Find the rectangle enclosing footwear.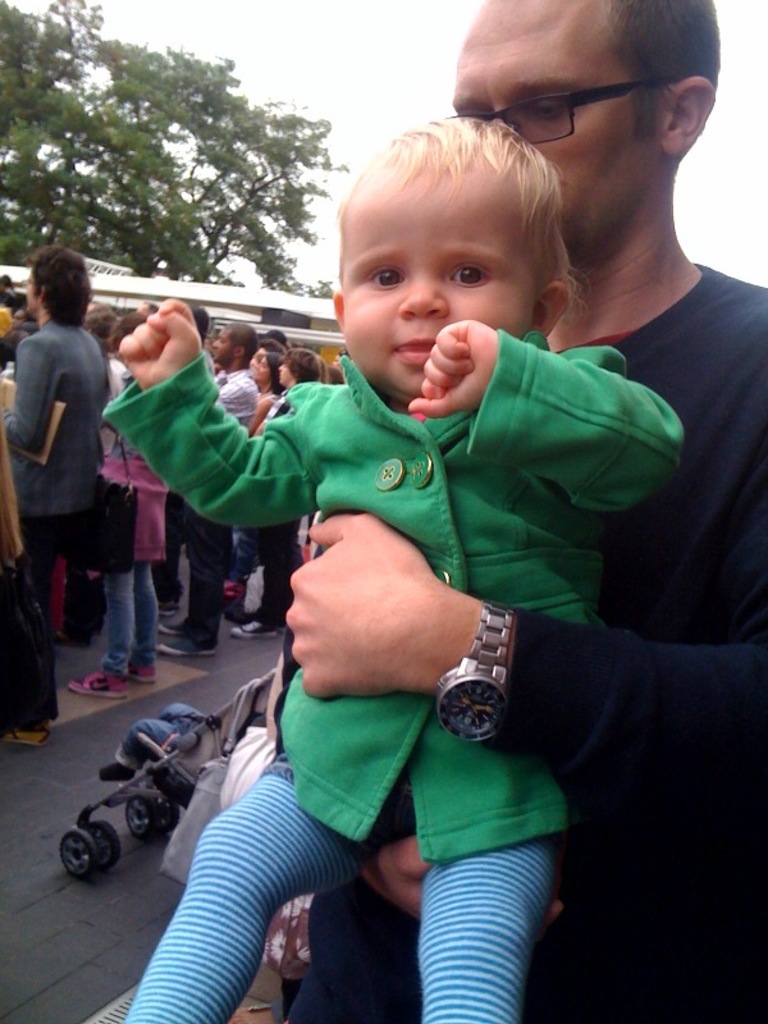
bbox(63, 666, 133, 701).
